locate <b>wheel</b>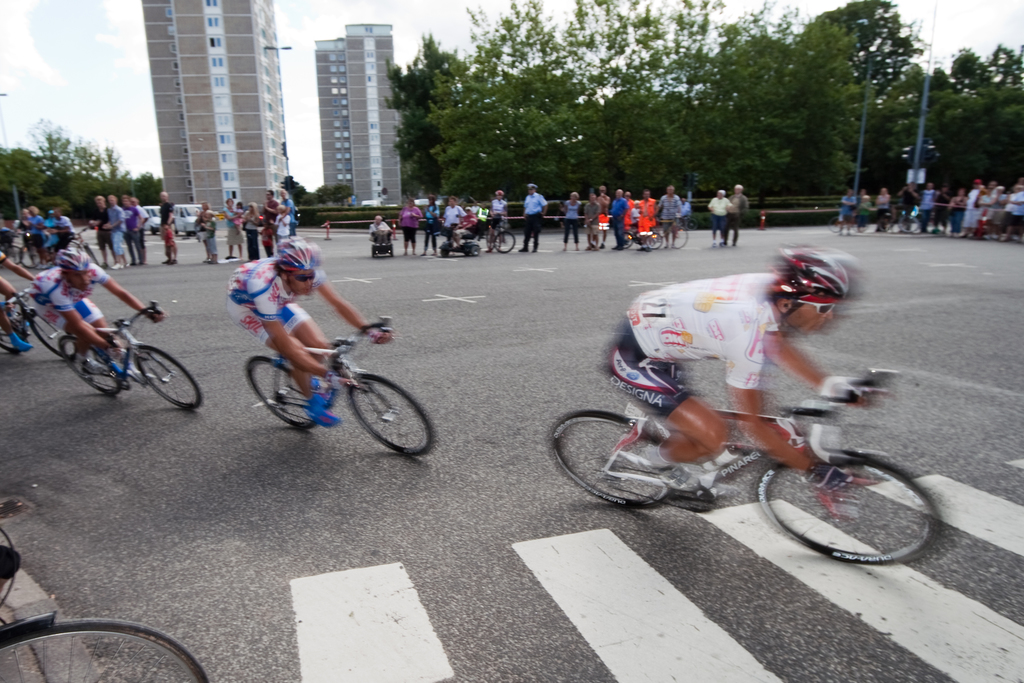
detection(771, 454, 939, 571)
